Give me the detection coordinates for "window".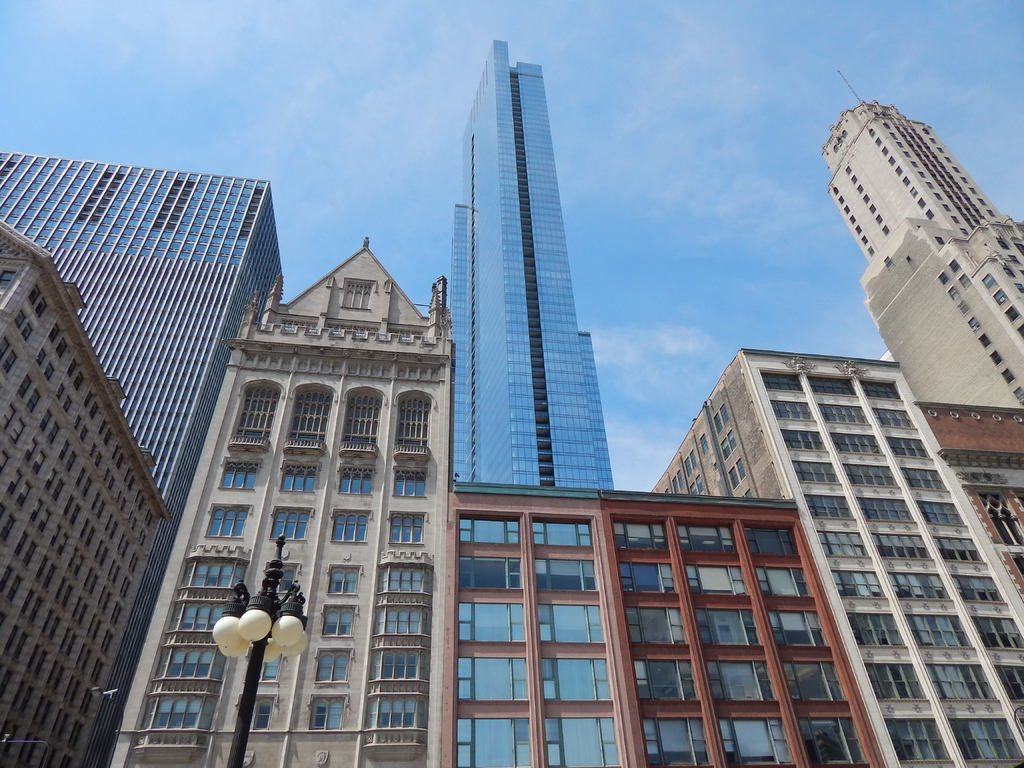
{"x1": 611, "y1": 519, "x2": 664, "y2": 549}.
